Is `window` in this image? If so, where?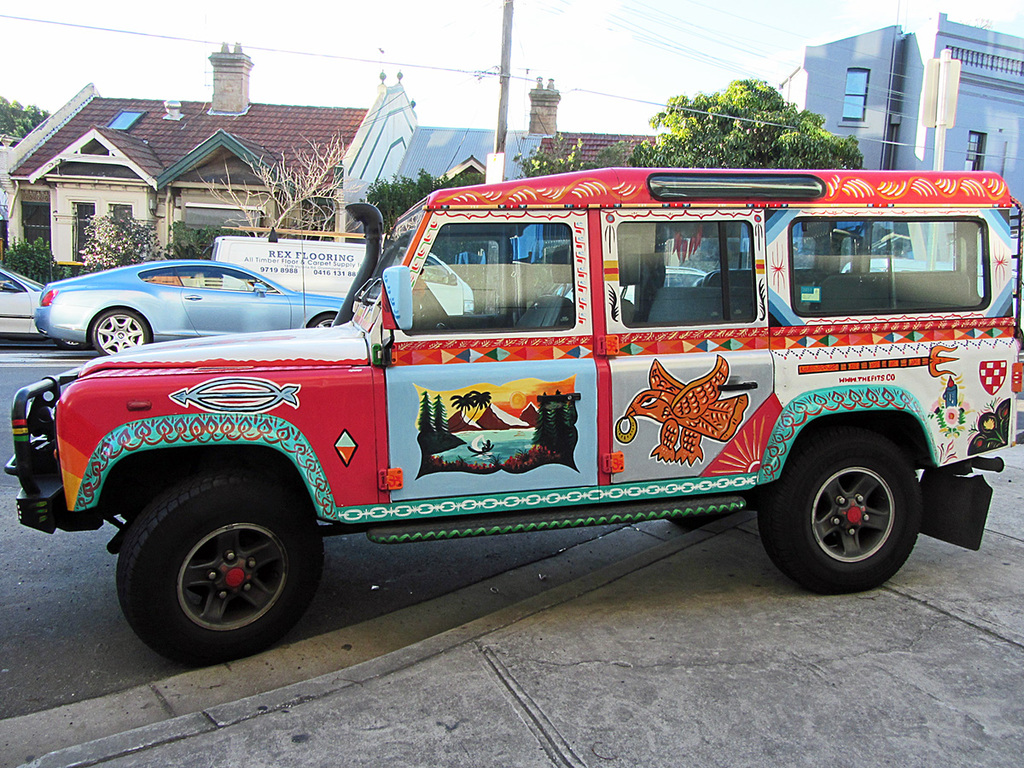
Yes, at l=963, t=130, r=987, b=172.
